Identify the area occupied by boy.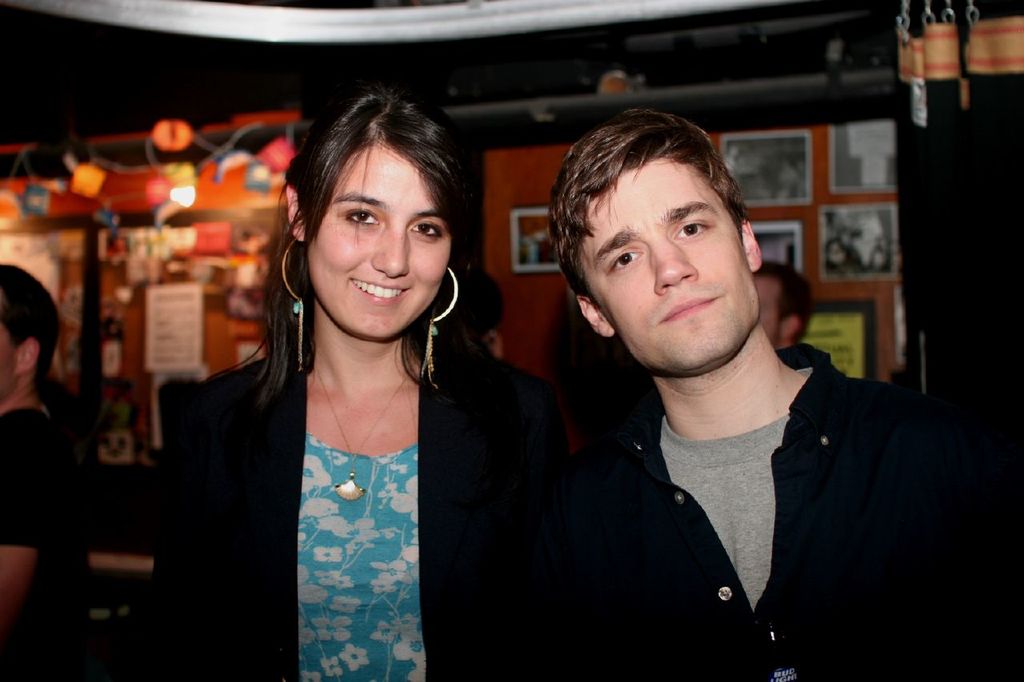
Area: box=[550, 104, 1017, 681].
